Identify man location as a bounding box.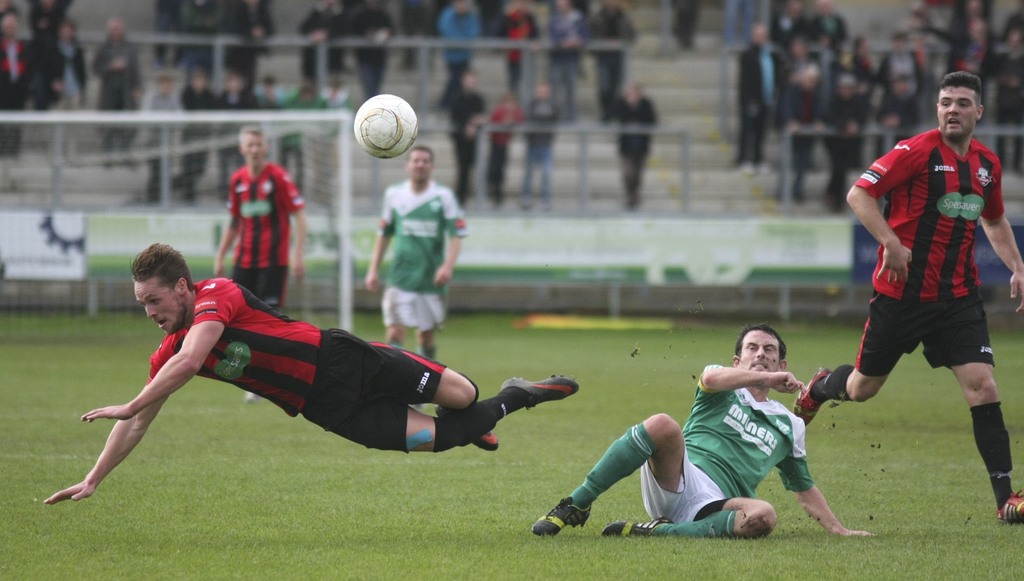
Rect(787, 74, 1023, 521).
